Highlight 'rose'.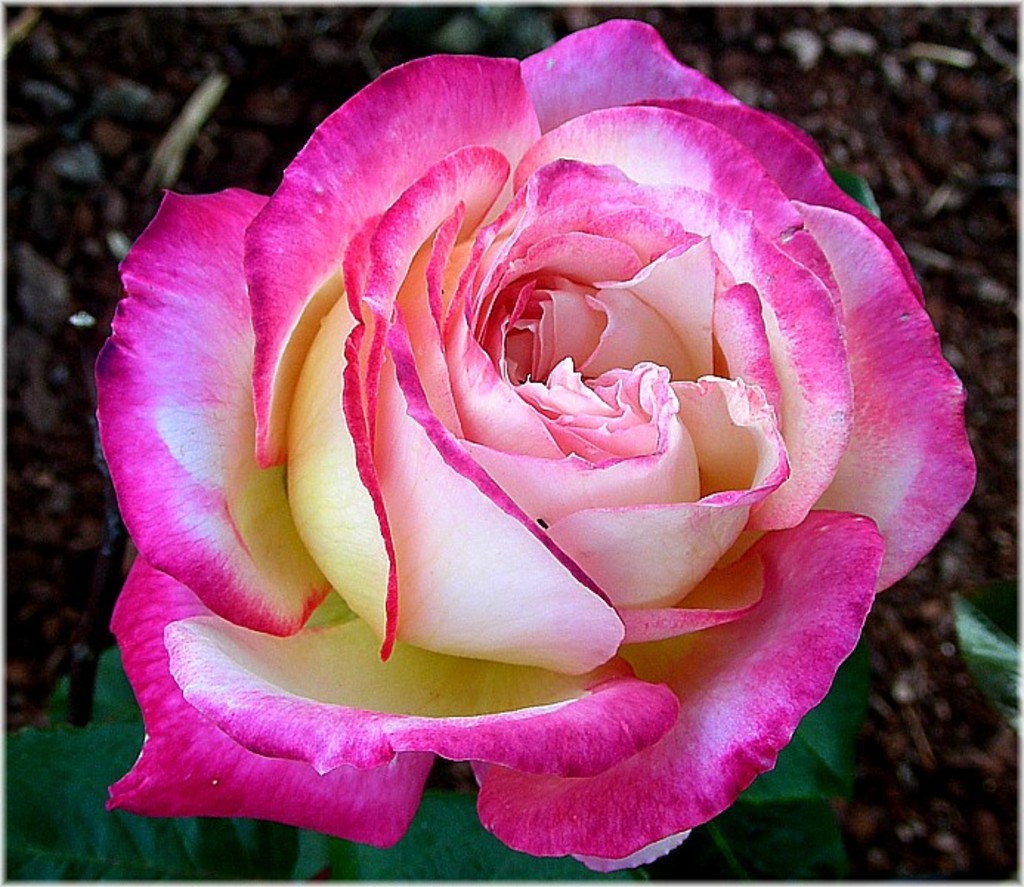
Highlighted region: Rect(93, 10, 974, 877).
